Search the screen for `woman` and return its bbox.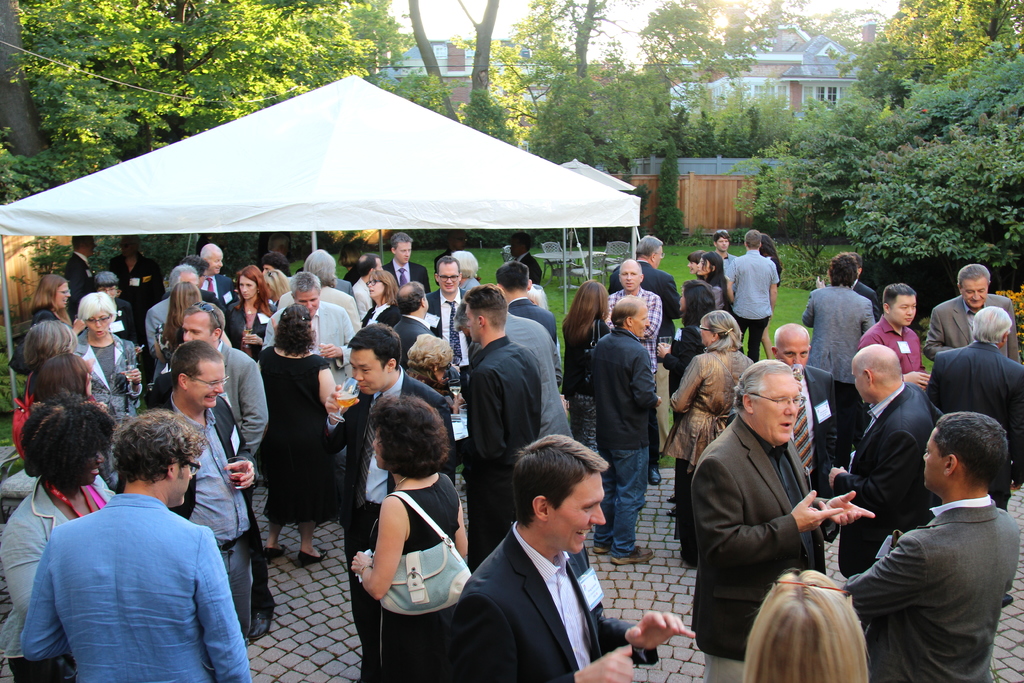
Found: 31:277:84:337.
